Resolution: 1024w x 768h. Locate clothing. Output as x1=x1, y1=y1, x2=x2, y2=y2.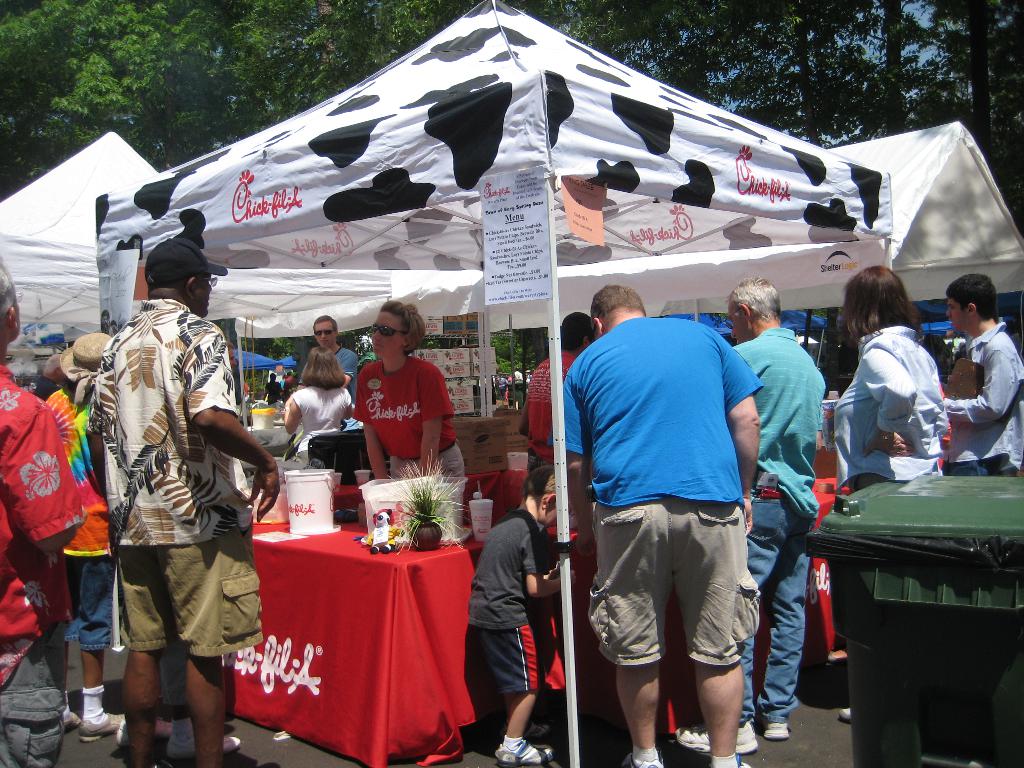
x1=301, y1=342, x2=361, y2=385.
